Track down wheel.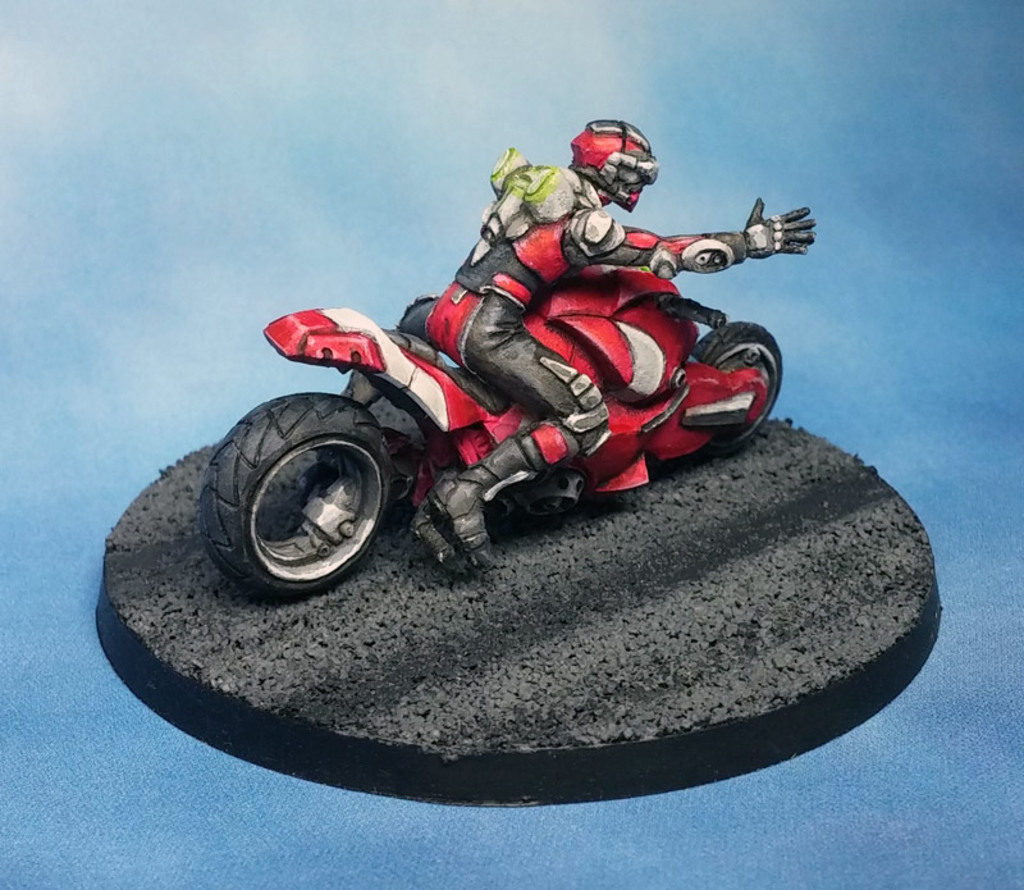
Tracked to region(201, 393, 399, 615).
